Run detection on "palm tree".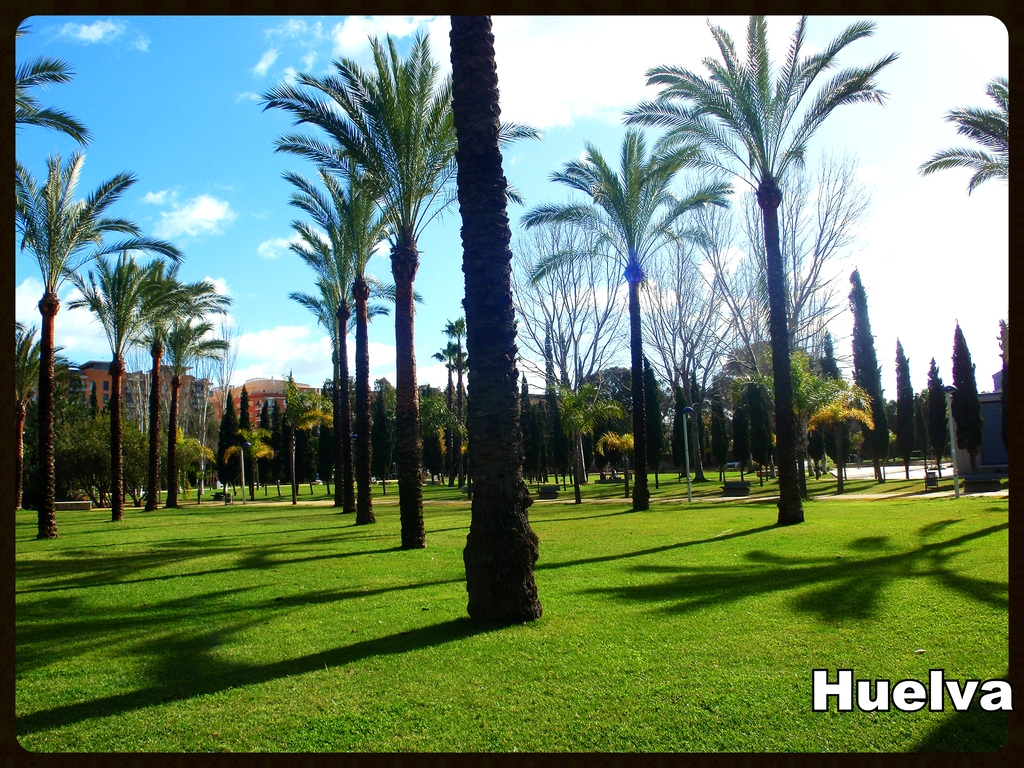
Result: (524,127,711,465).
